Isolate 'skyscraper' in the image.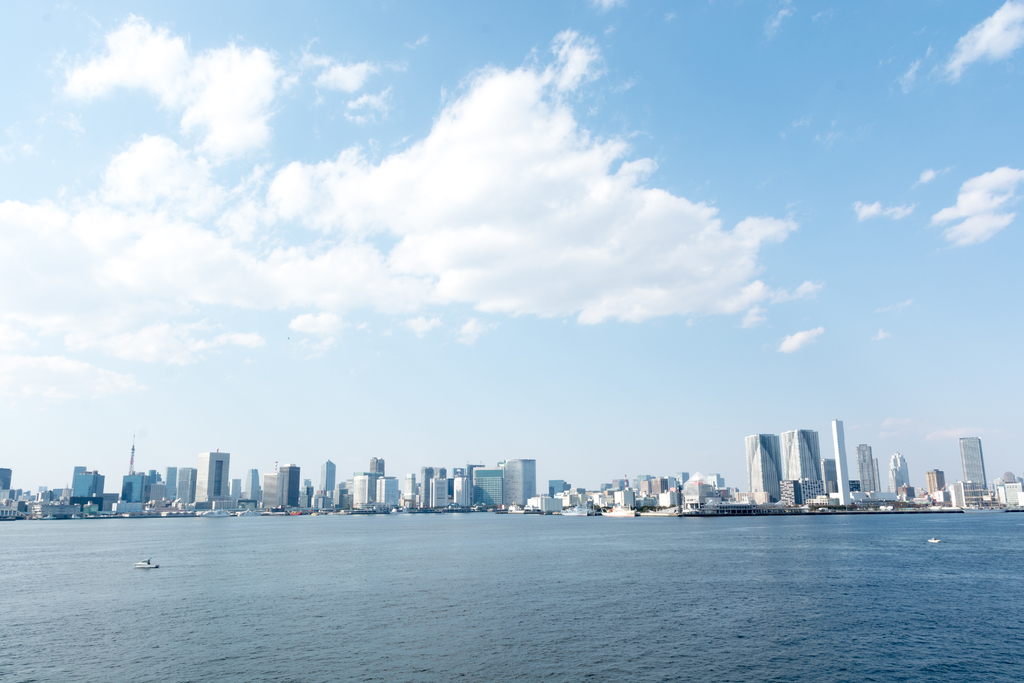
Isolated region: left=420, top=465, right=445, bottom=506.
